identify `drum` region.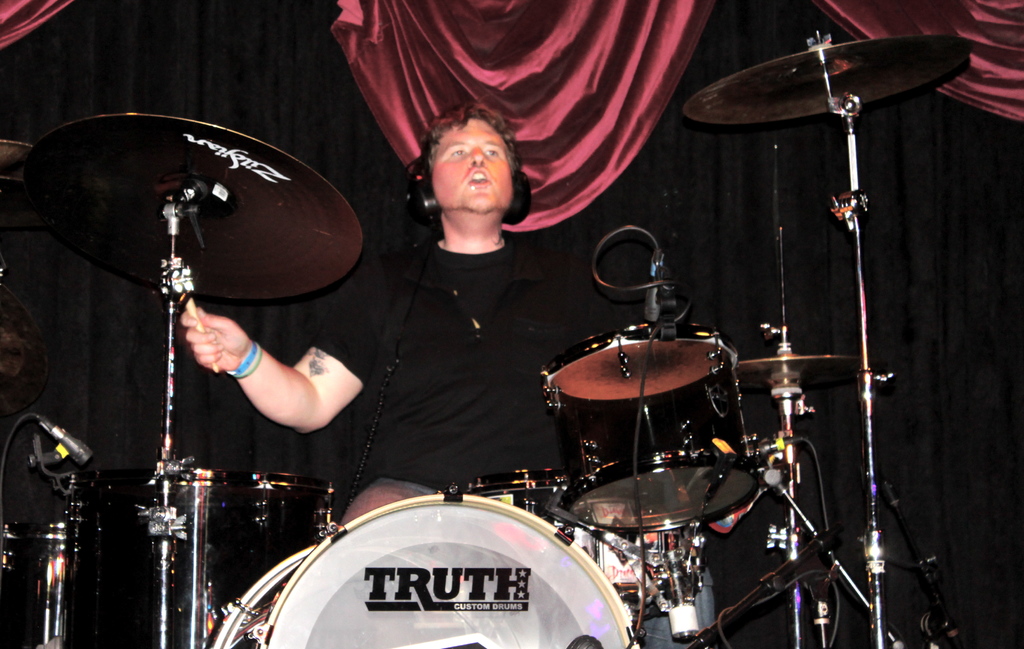
Region: bbox(539, 324, 760, 533).
